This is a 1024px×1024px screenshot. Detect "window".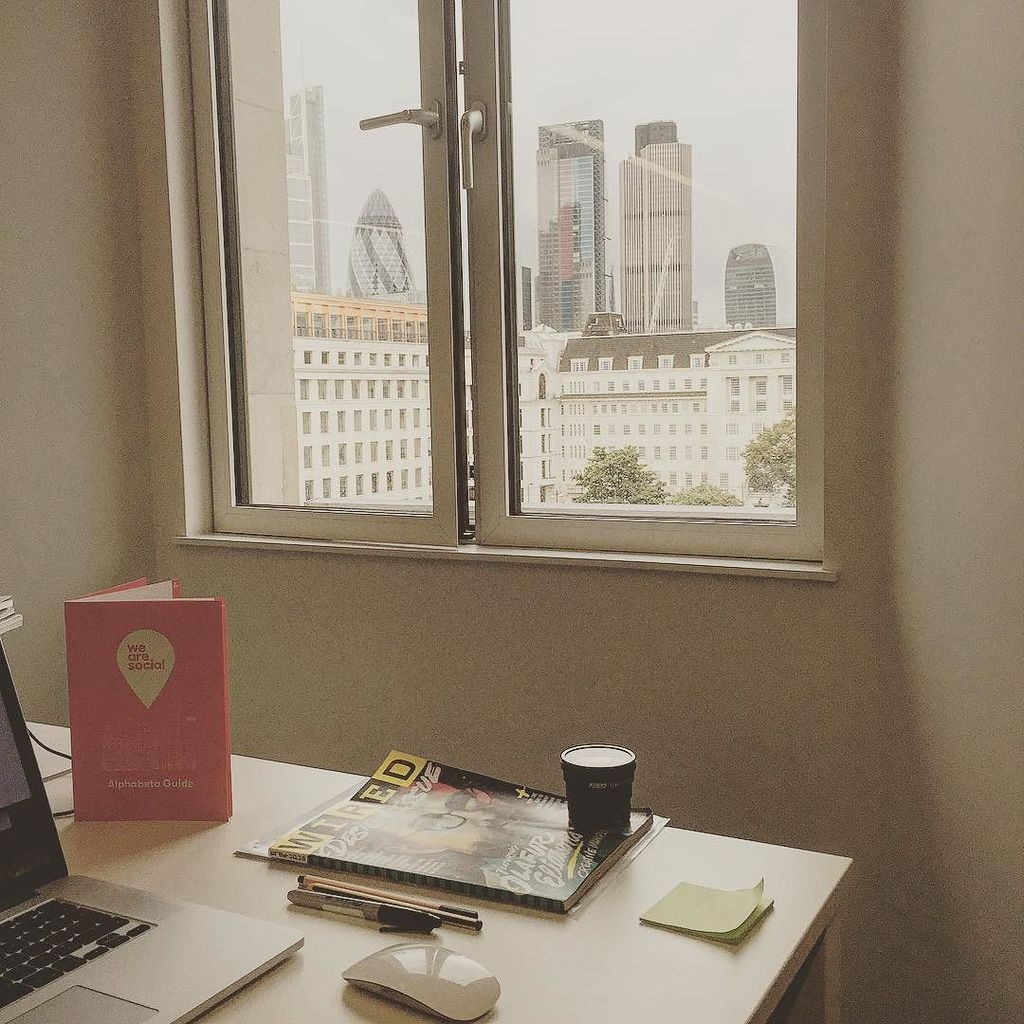
(656, 352, 672, 368).
